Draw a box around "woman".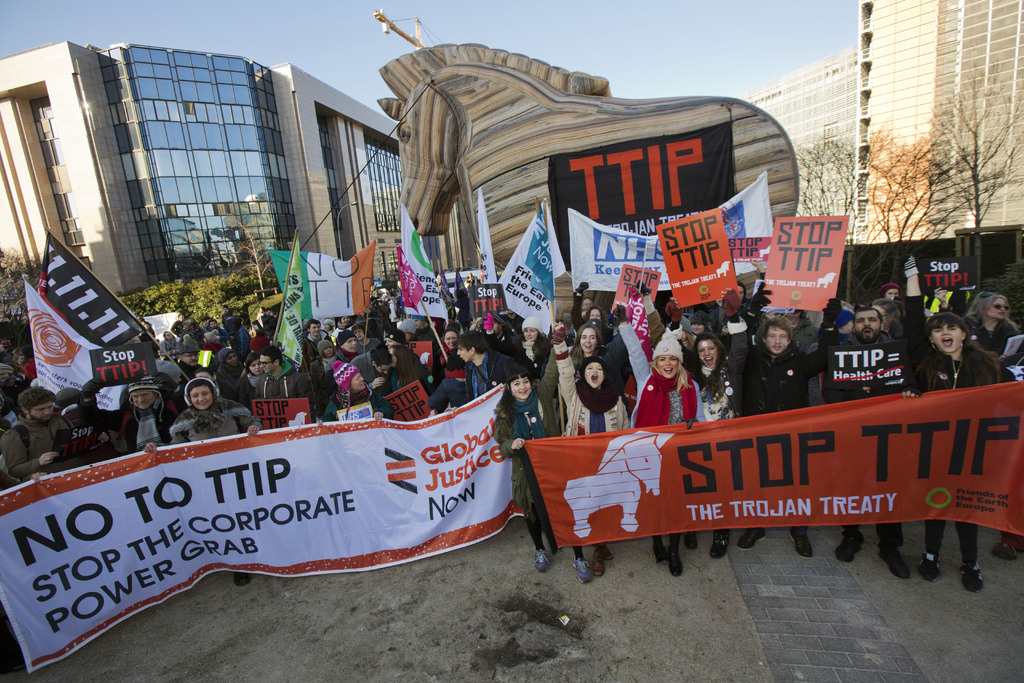
detection(570, 279, 611, 344).
